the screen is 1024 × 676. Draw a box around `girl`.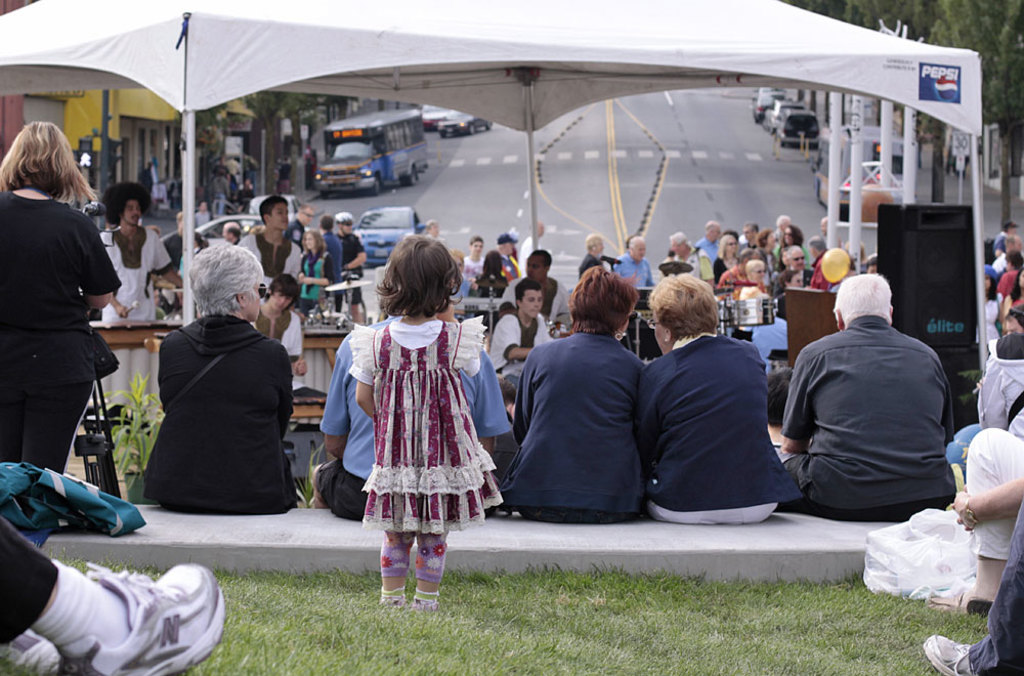
<box>713,237,738,280</box>.
